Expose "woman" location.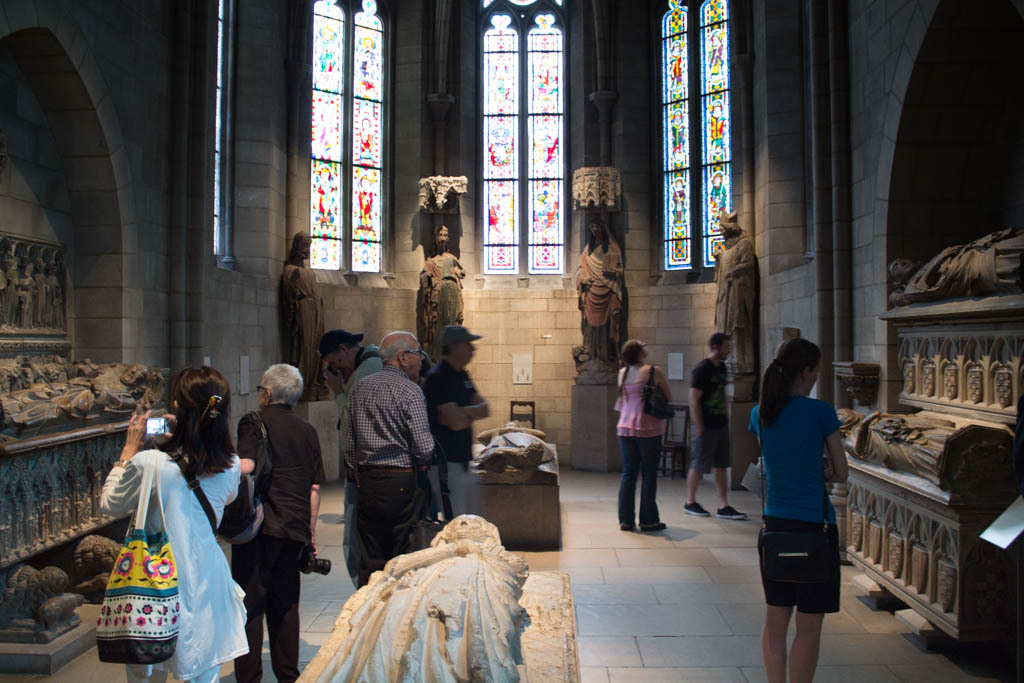
Exposed at 613:336:673:534.
